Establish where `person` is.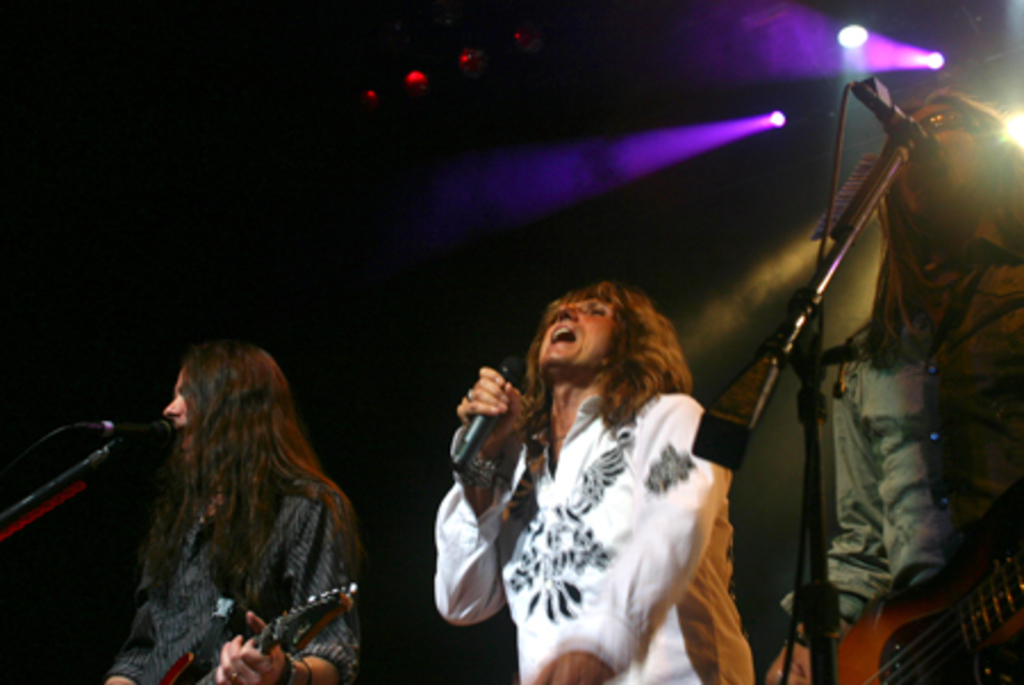
Established at box(102, 341, 373, 683).
